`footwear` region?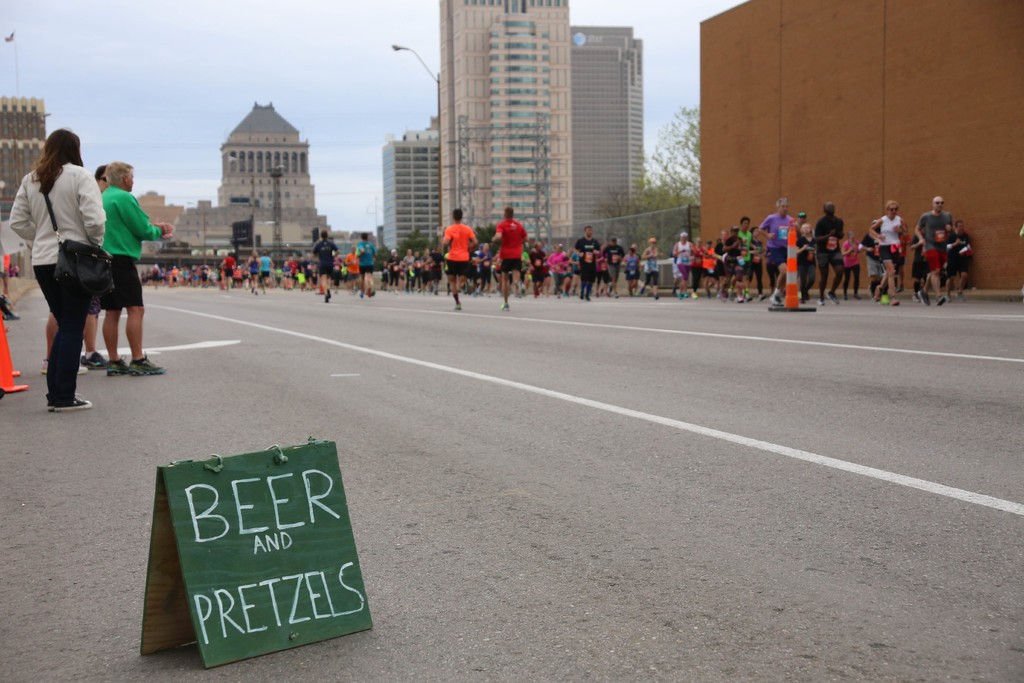
bbox=(48, 393, 89, 408)
